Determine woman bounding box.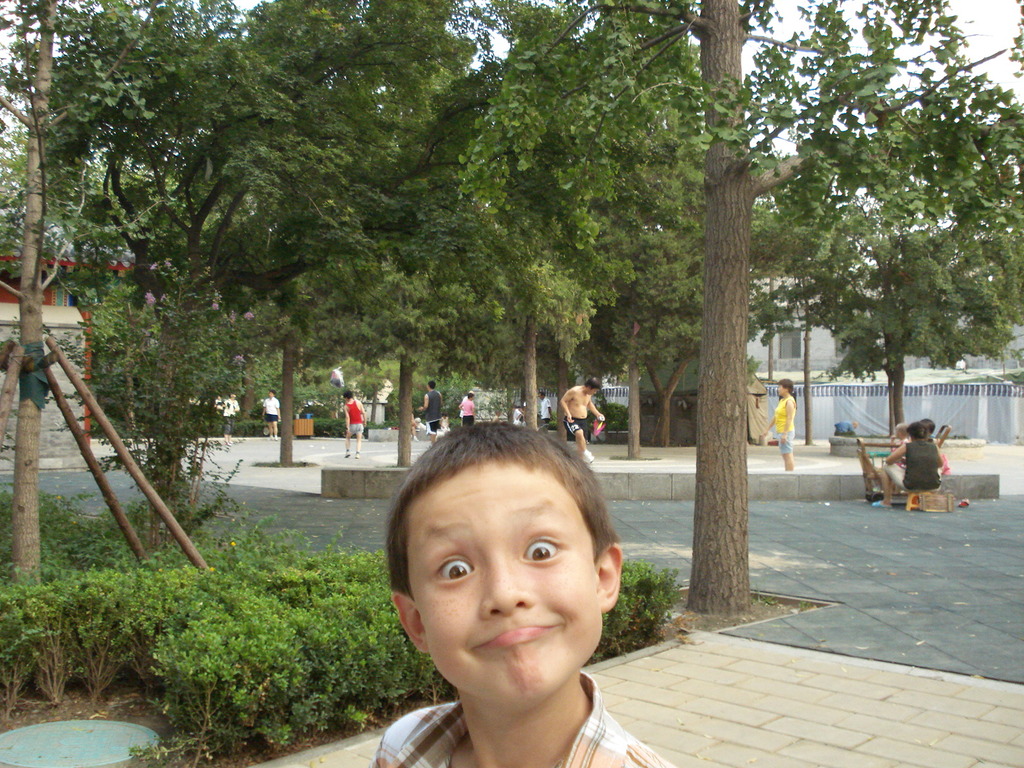
Determined: [left=456, top=395, right=476, bottom=427].
